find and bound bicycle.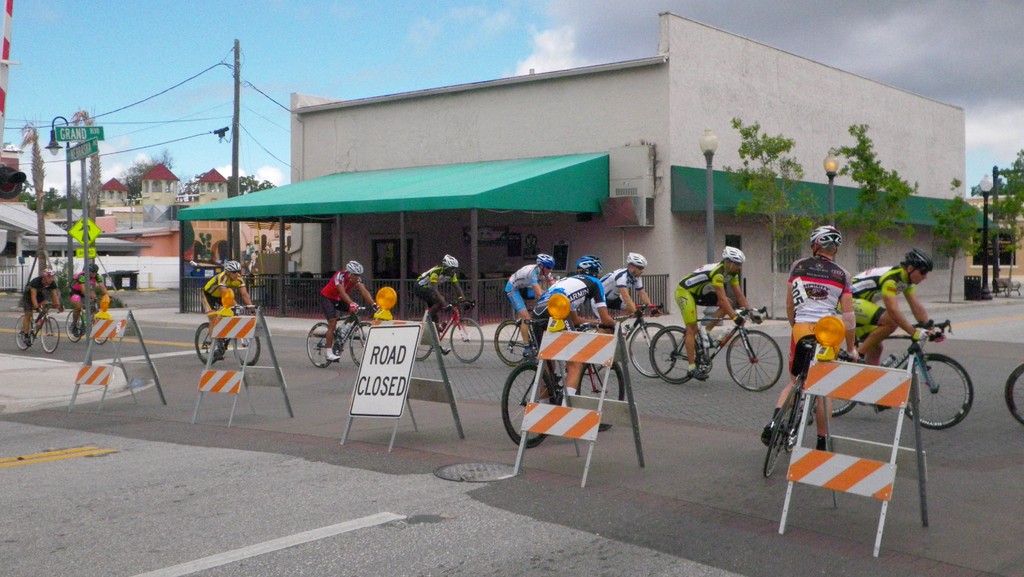
Bound: bbox=(305, 303, 378, 370).
